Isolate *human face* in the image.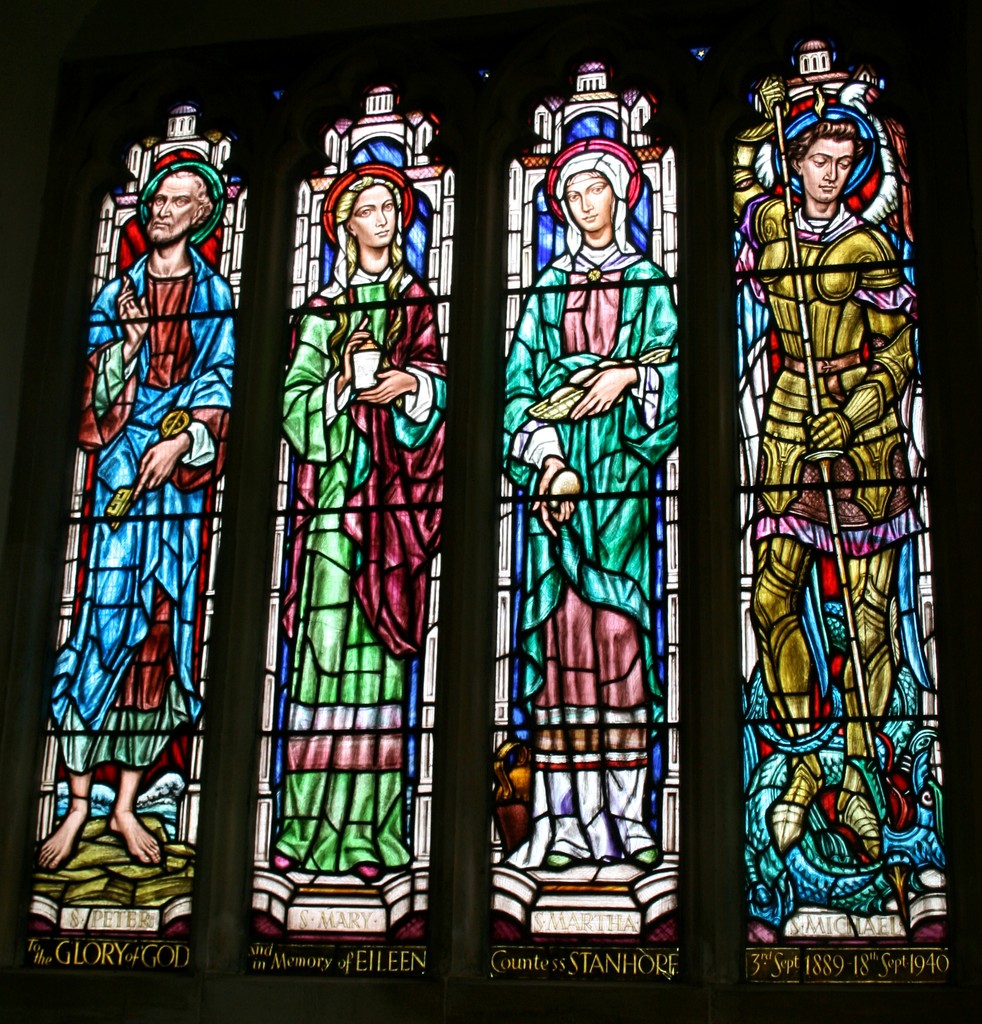
Isolated region: pyautogui.locateOnScreen(359, 183, 394, 248).
